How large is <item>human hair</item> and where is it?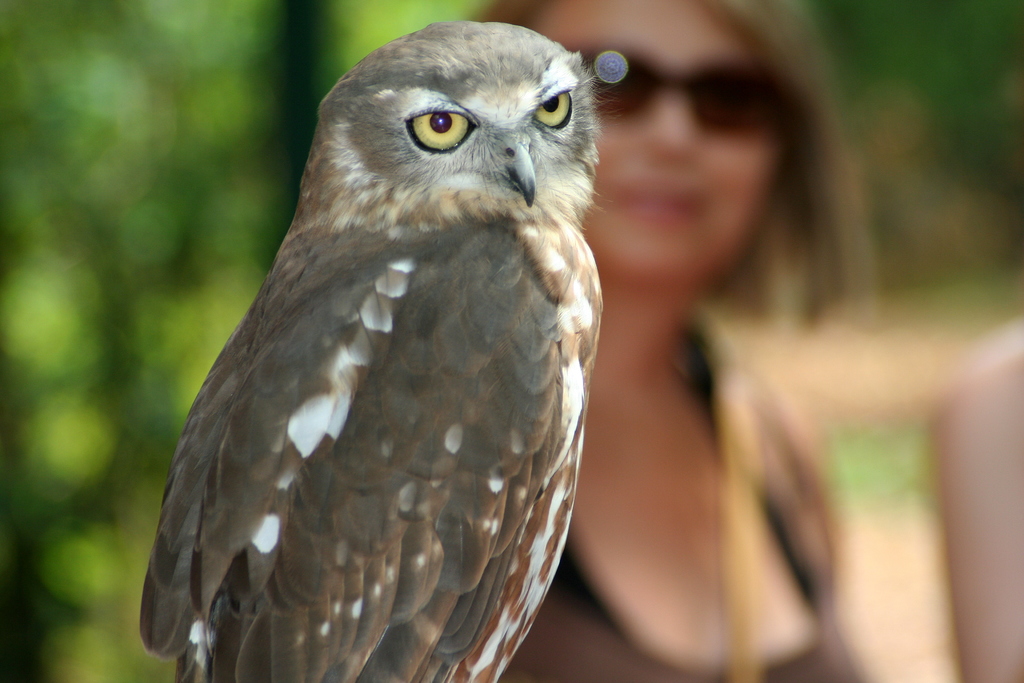
Bounding box: (x1=479, y1=0, x2=850, y2=328).
